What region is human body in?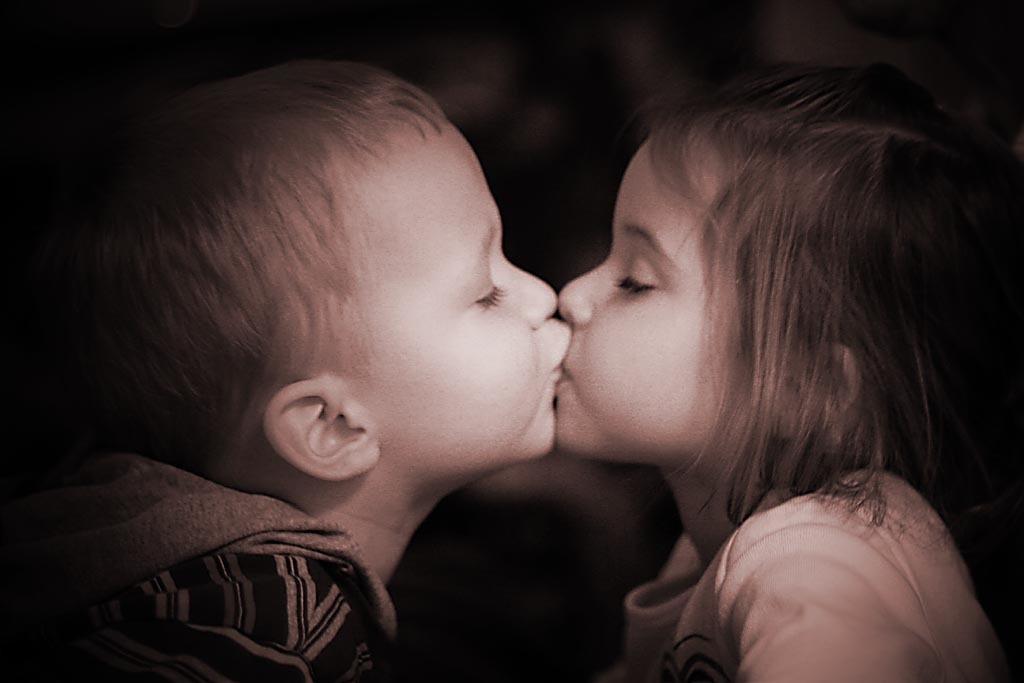
{"x1": 558, "y1": 66, "x2": 1023, "y2": 682}.
